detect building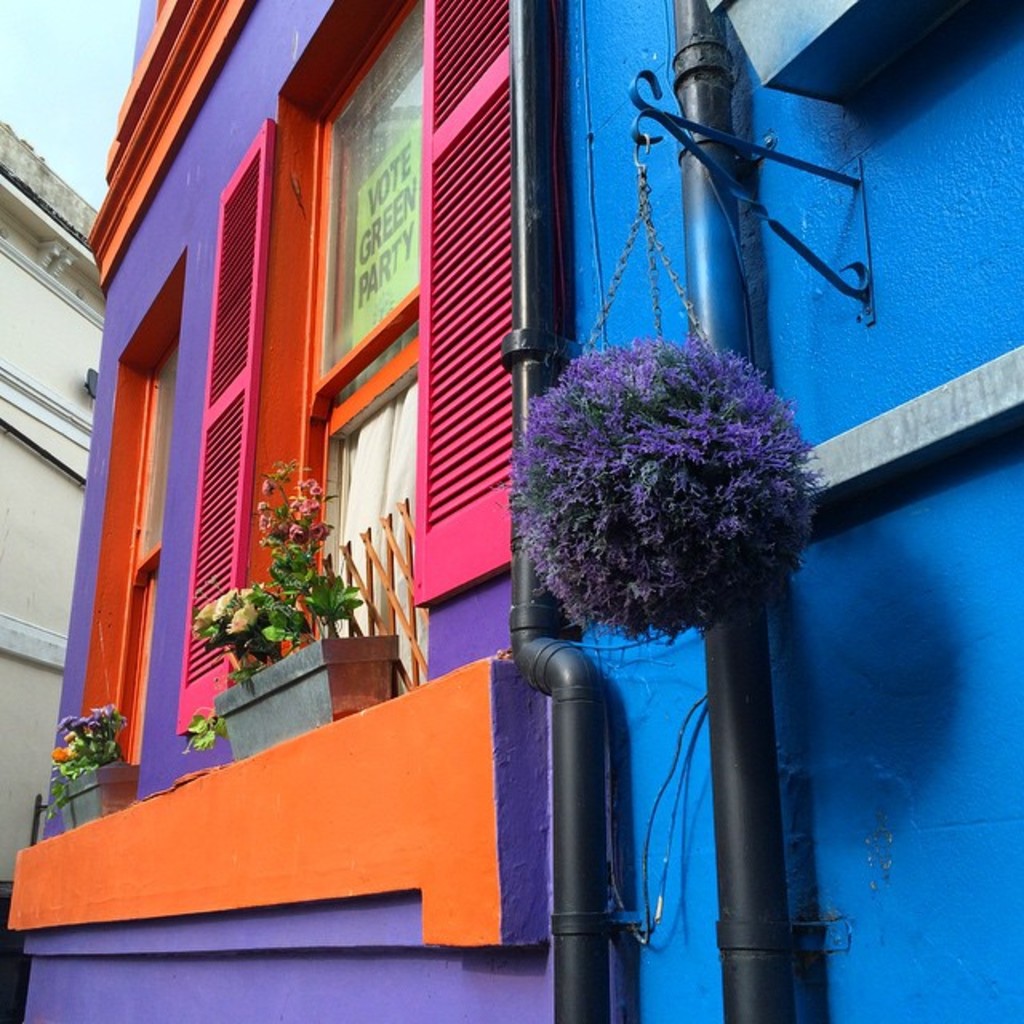
0:117:107:1022
